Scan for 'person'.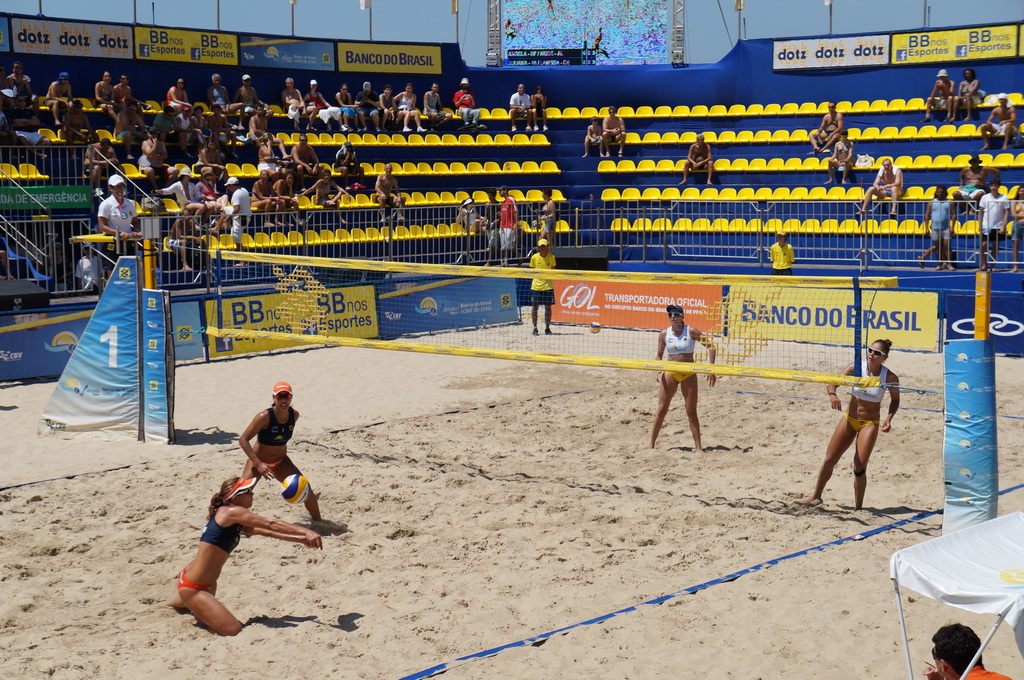
Scan result: Rect(70, 242, 98, 292).
